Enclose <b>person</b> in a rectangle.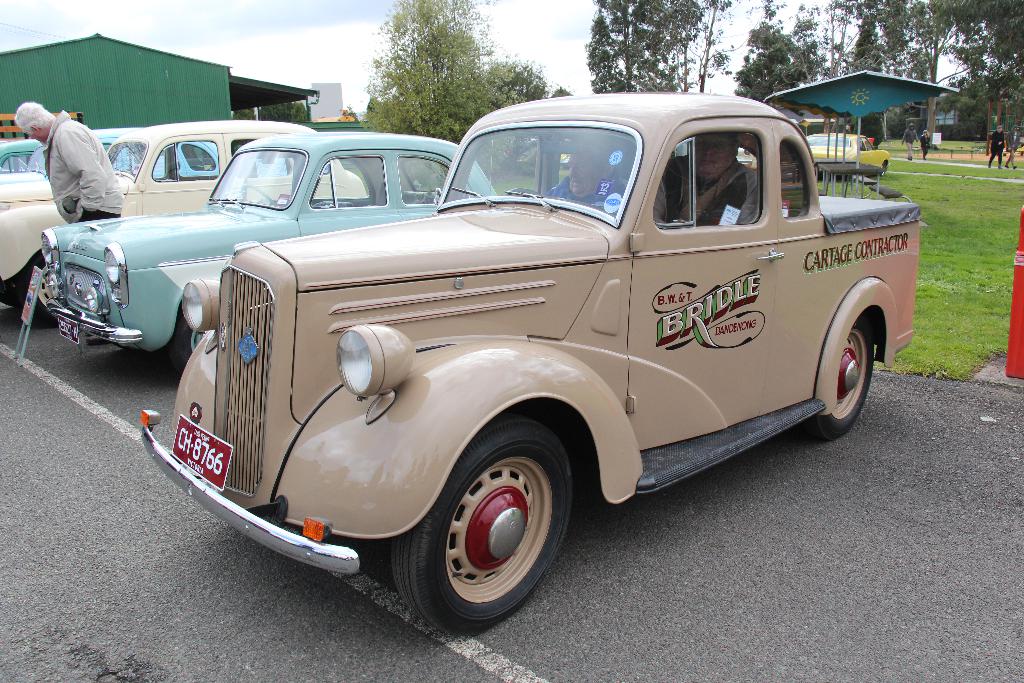
box(5, 103, 126, 223).
